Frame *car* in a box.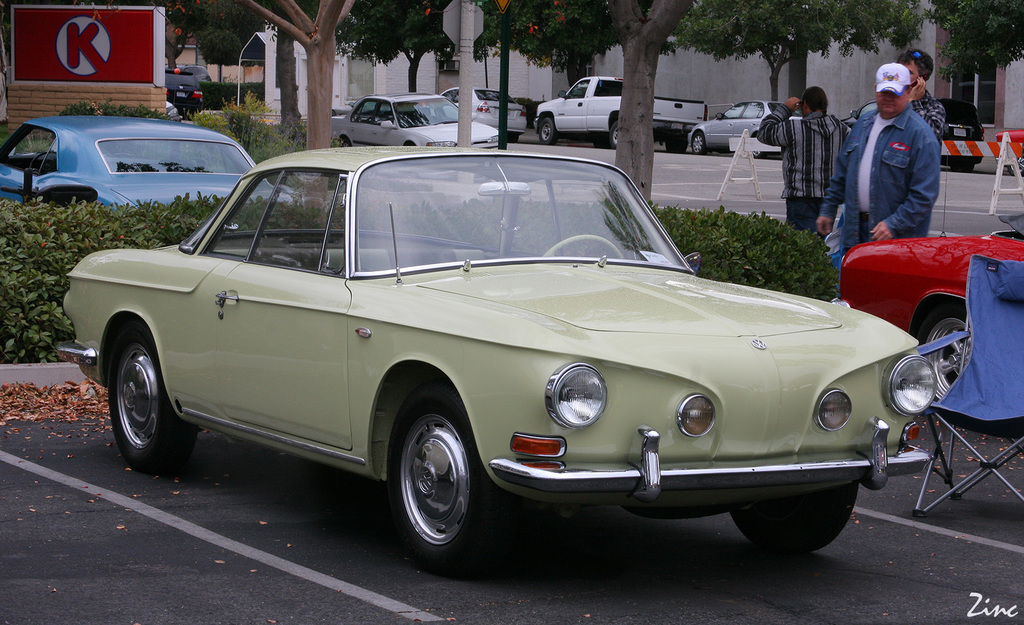
box(56, 148, 934, 562).
